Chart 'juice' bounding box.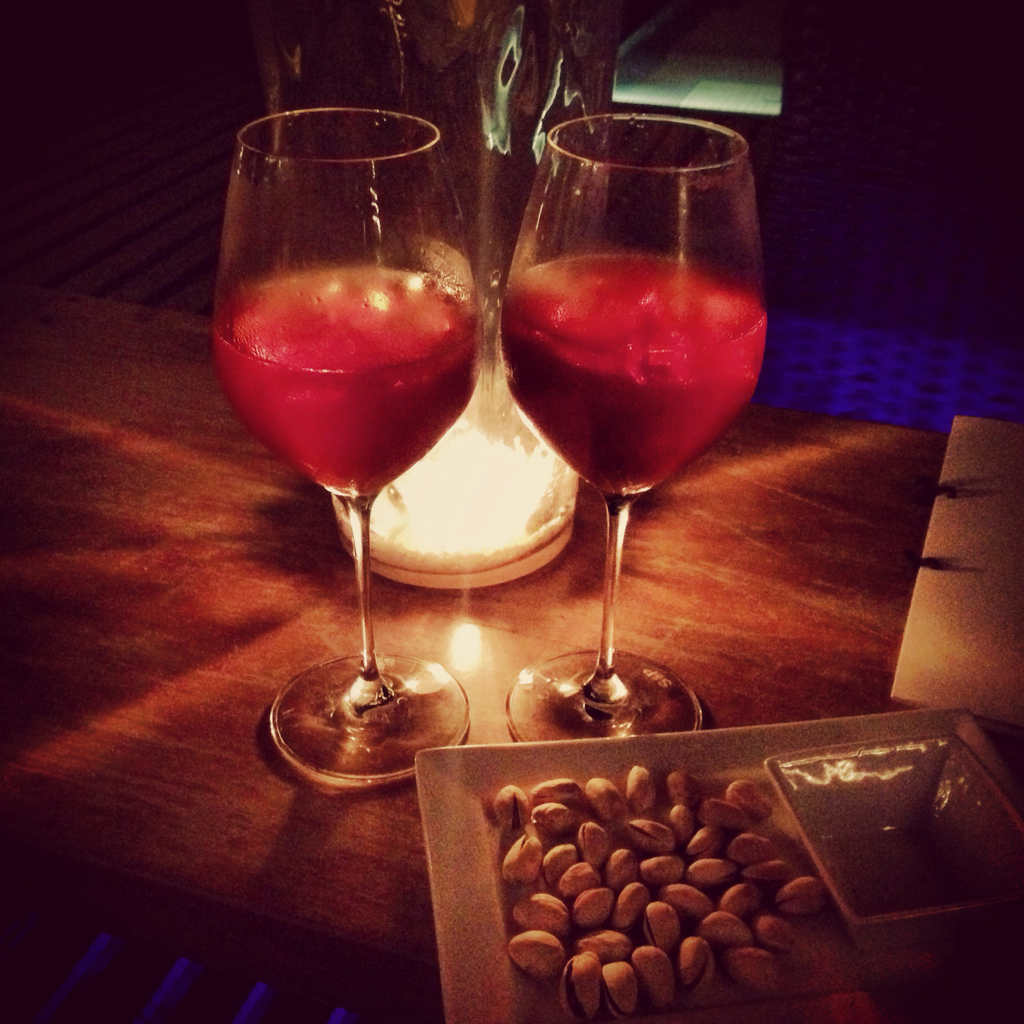
Charted: BBox(211, 266, 484, 494).
